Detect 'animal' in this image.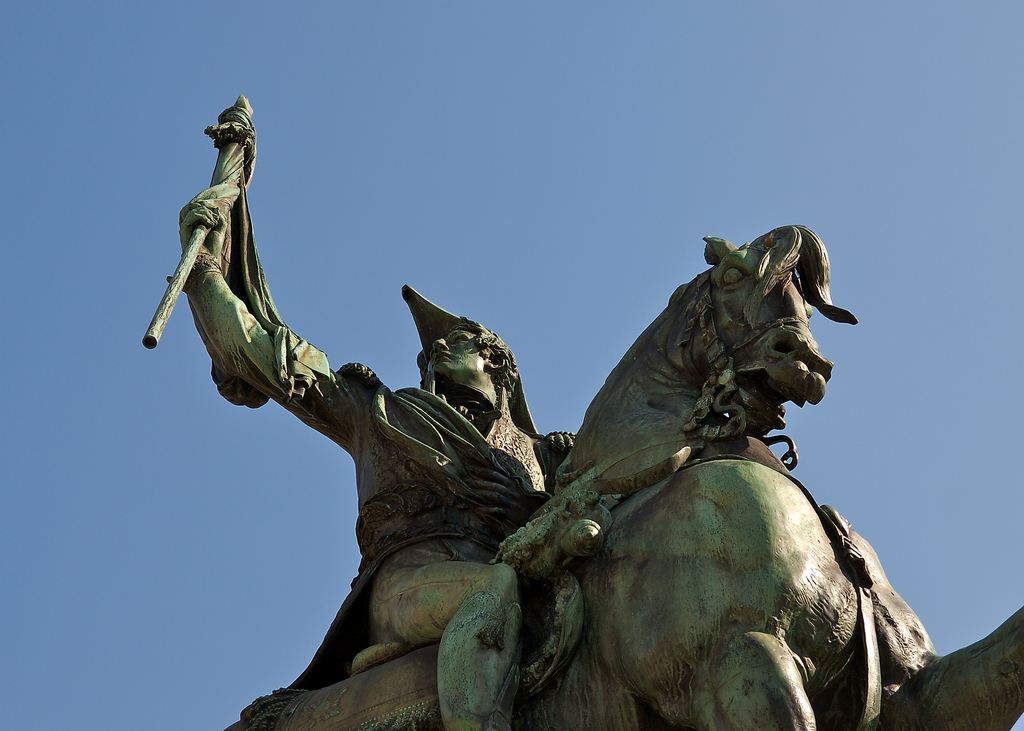
Detection: (x1=218, y1=223, x2=1023, y2=730).
